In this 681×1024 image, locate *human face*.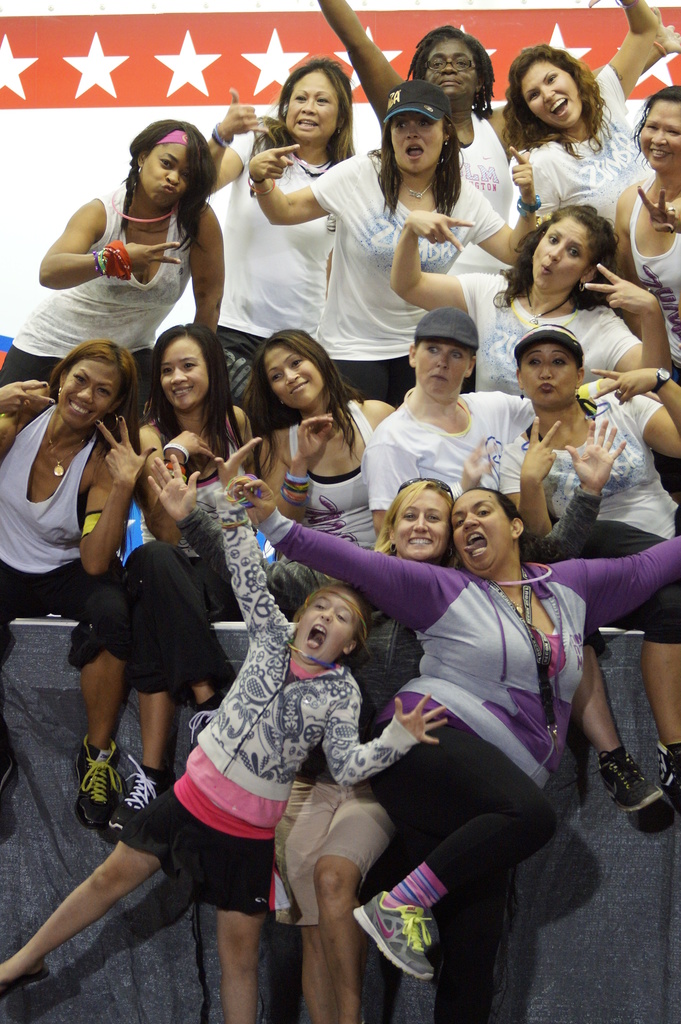
Bounding box: {"left": 294, "top": 594, "right": 359, "bottom": 664}.
